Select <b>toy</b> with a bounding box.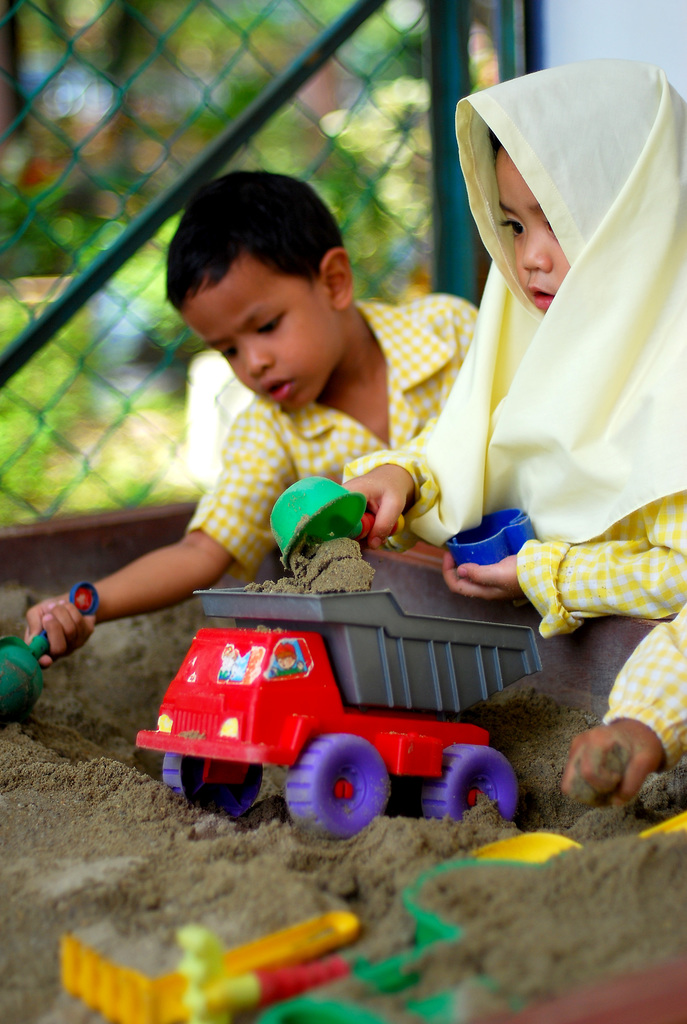
[132,549,601,838].
